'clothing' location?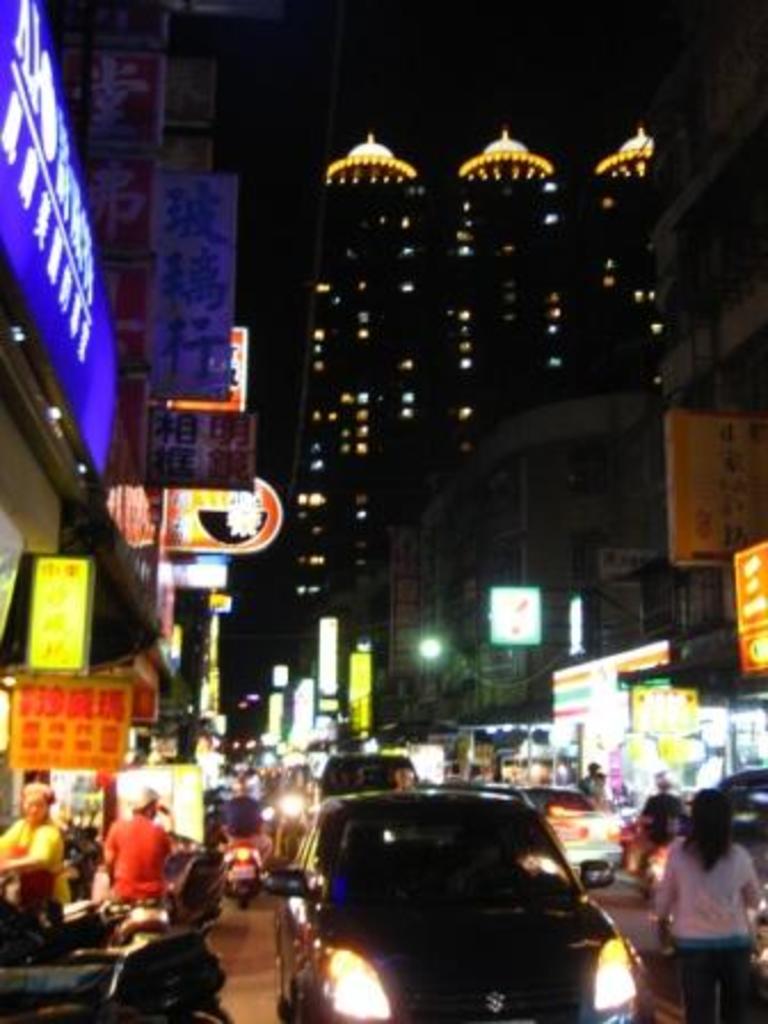
x1=0, y1=786, x2=71, y2=928
